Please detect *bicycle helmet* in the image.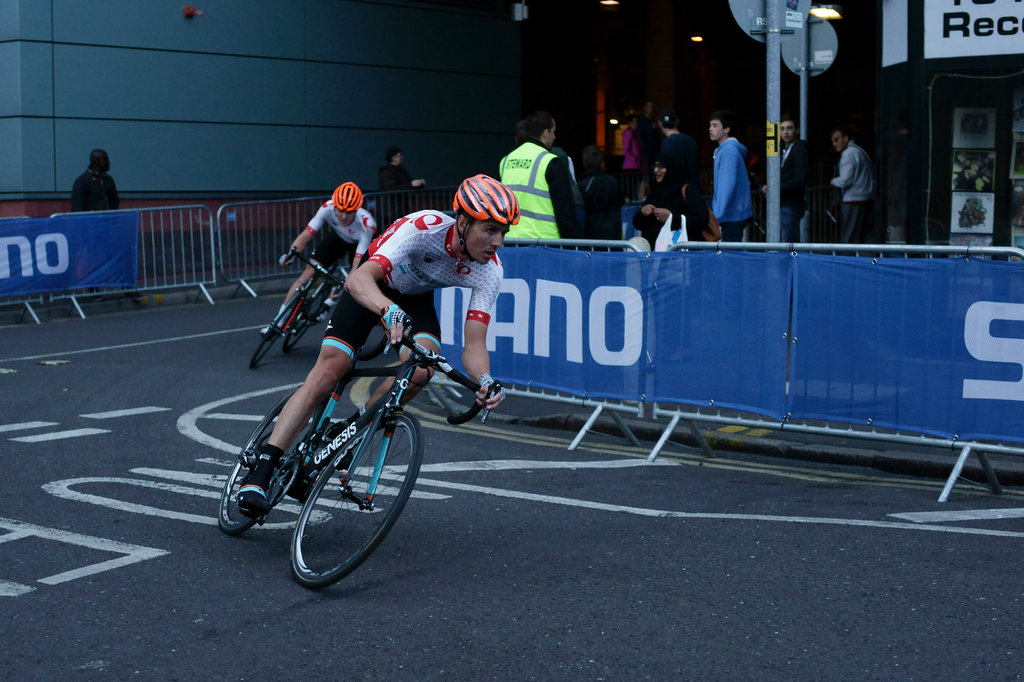
<box>452,171,517,235</box>.
